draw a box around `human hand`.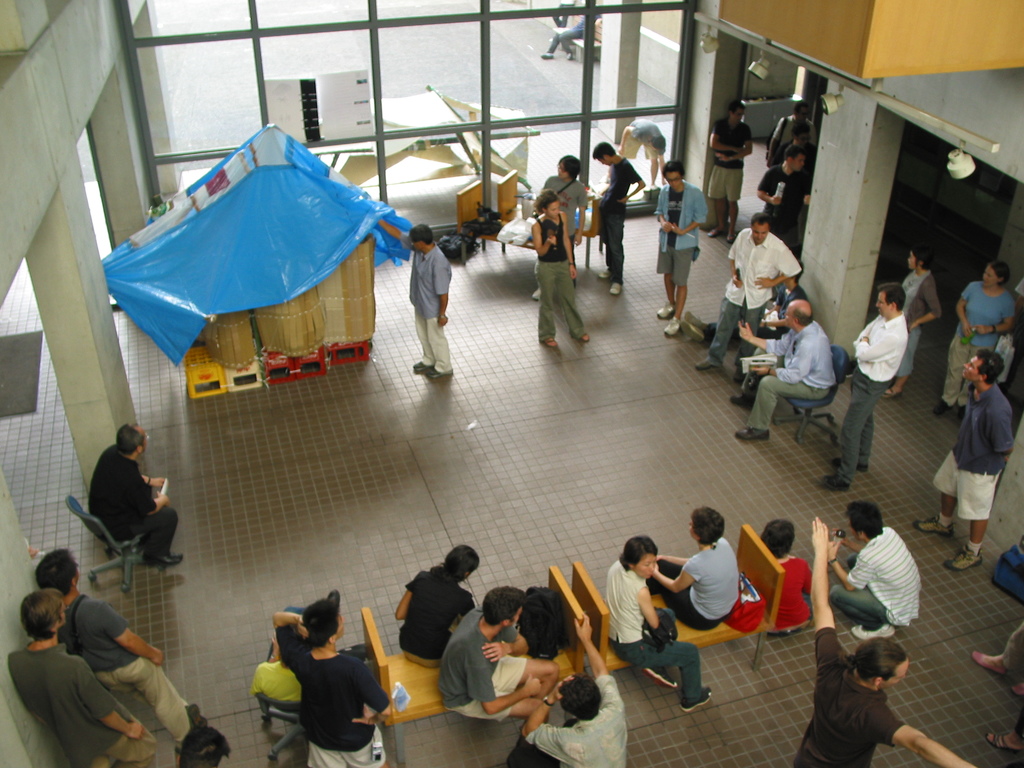
572,611,593,644.
